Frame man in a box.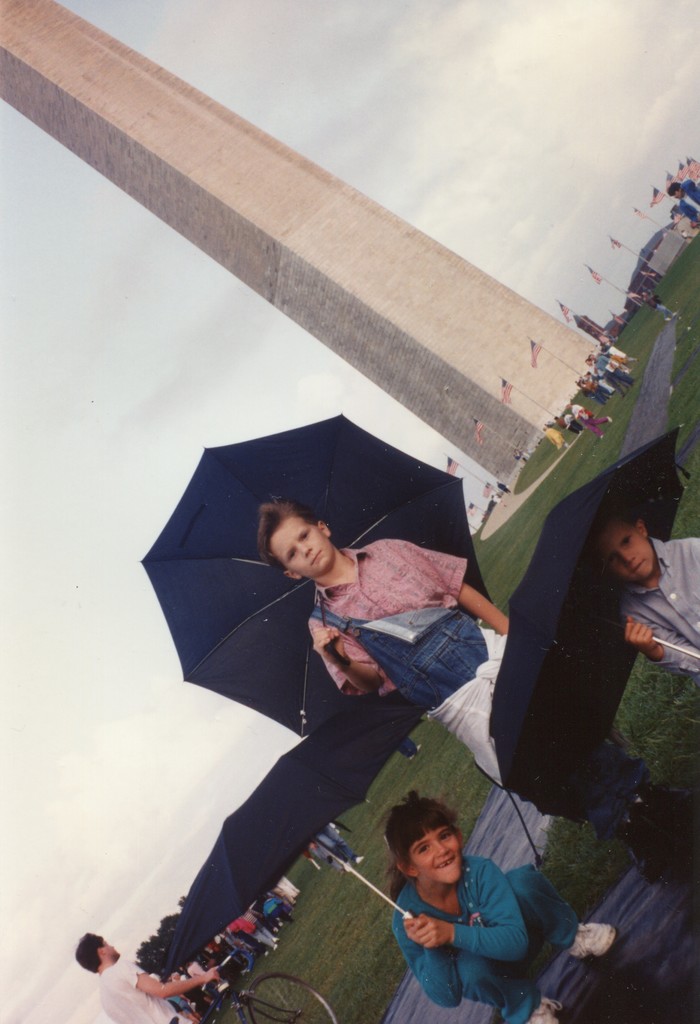
detection(584, 360, 630, 401).
